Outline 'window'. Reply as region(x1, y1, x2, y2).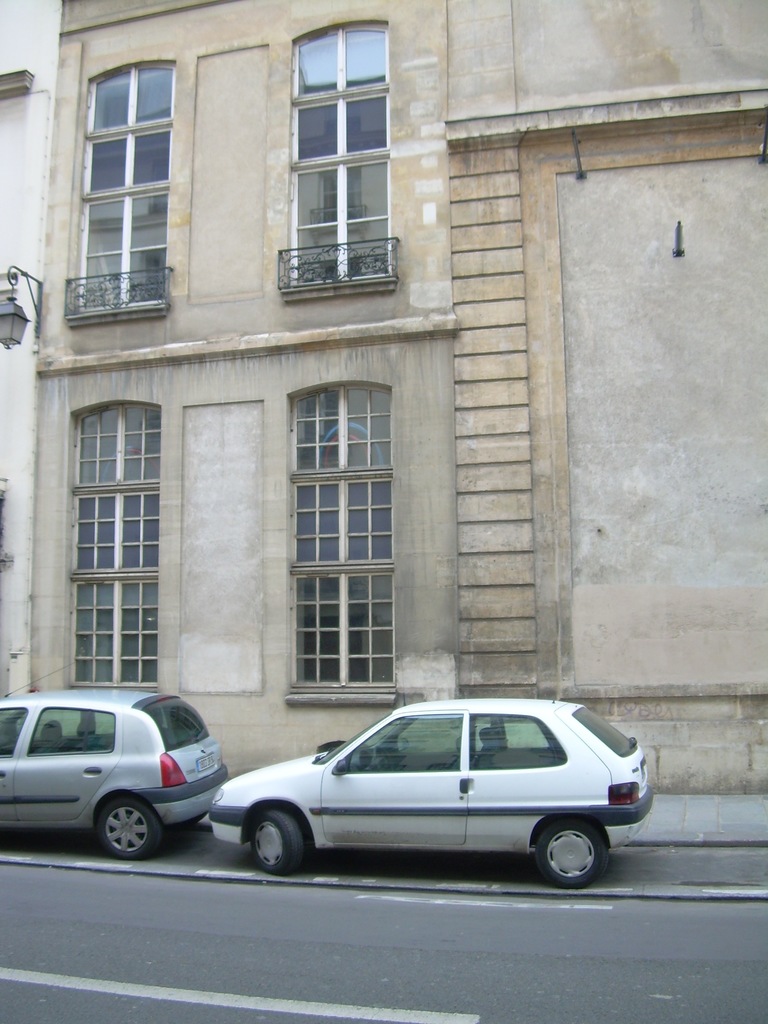
region(65, 56, 166, 314).
